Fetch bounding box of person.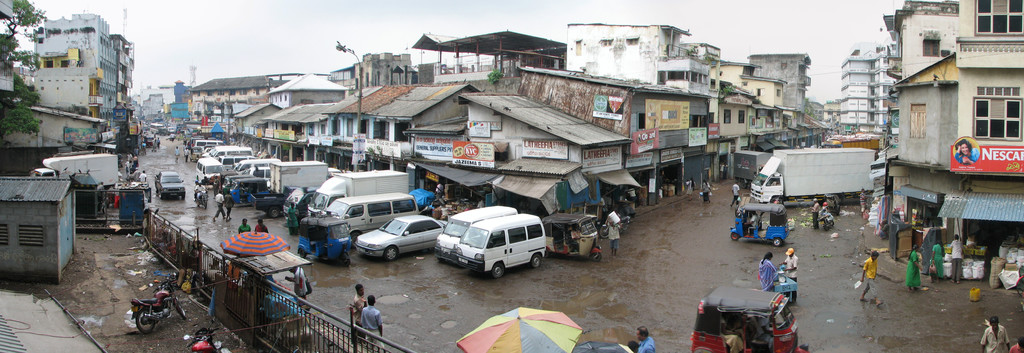
Bbox: {"left": 929, "top": 242, "right": 948, "bottom": 281}.
